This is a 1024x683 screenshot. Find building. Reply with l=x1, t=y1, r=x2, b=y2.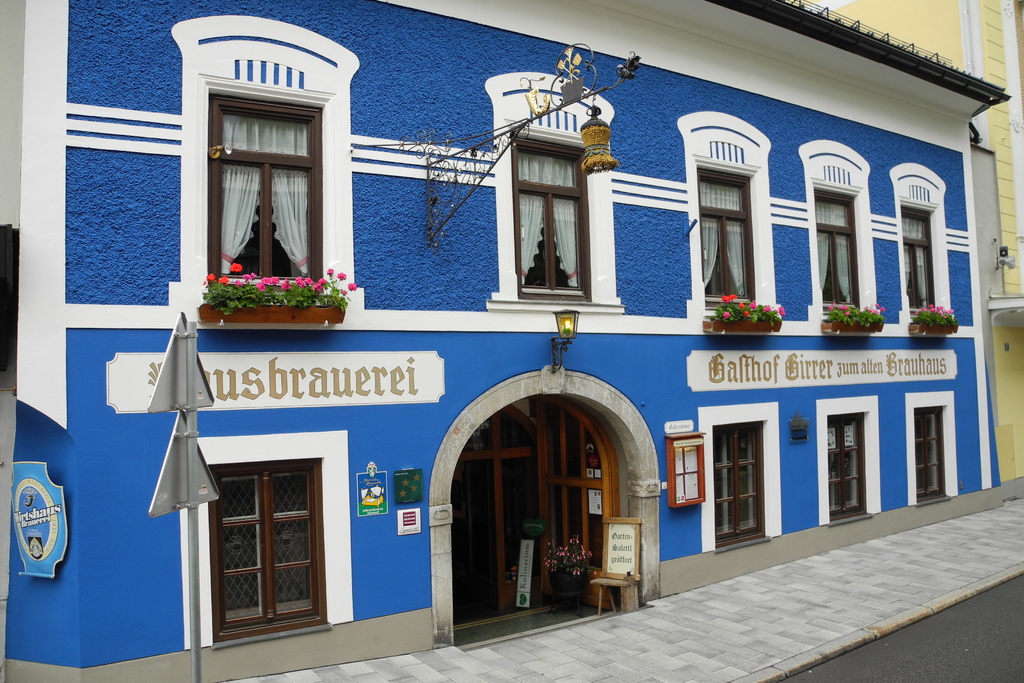
l=829, t=0, r=1023, b=500.
